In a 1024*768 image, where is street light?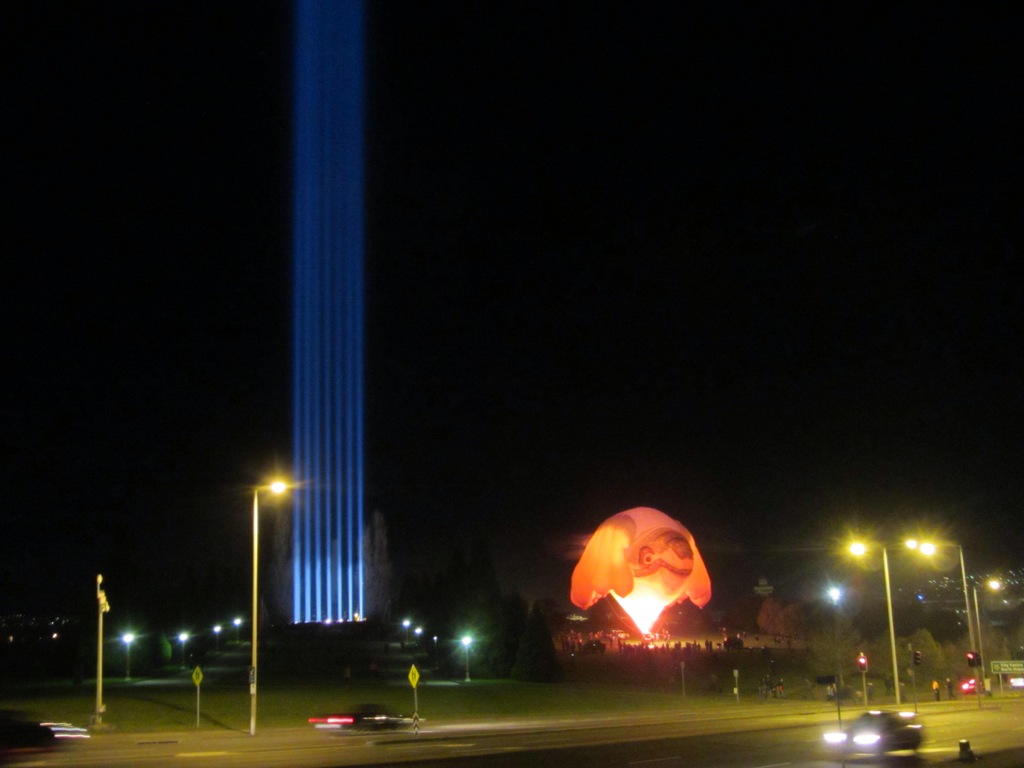
detection(417, 630, 422, 634).
